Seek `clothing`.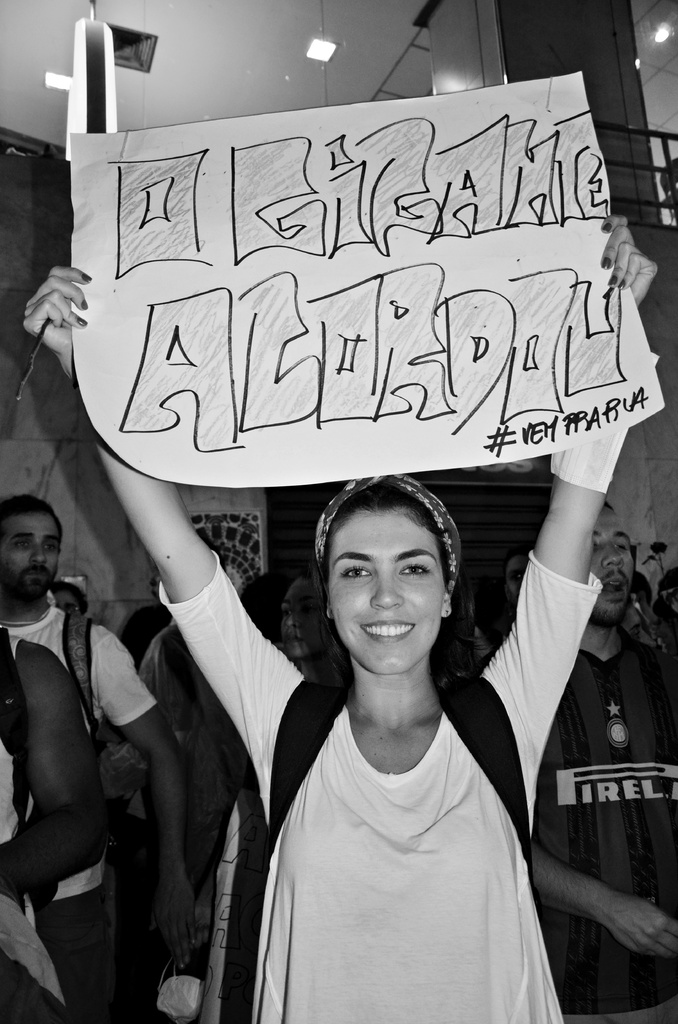
<region>7, 596, 137, 1009</region>.
